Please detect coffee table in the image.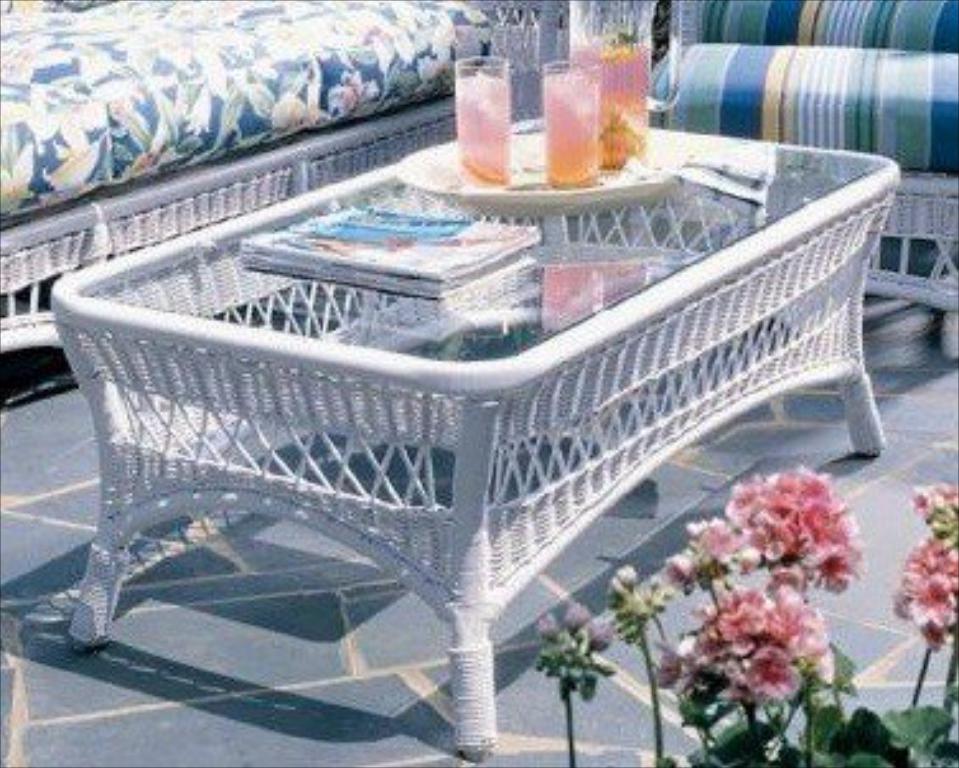
region(51, 120, 898, 763).
